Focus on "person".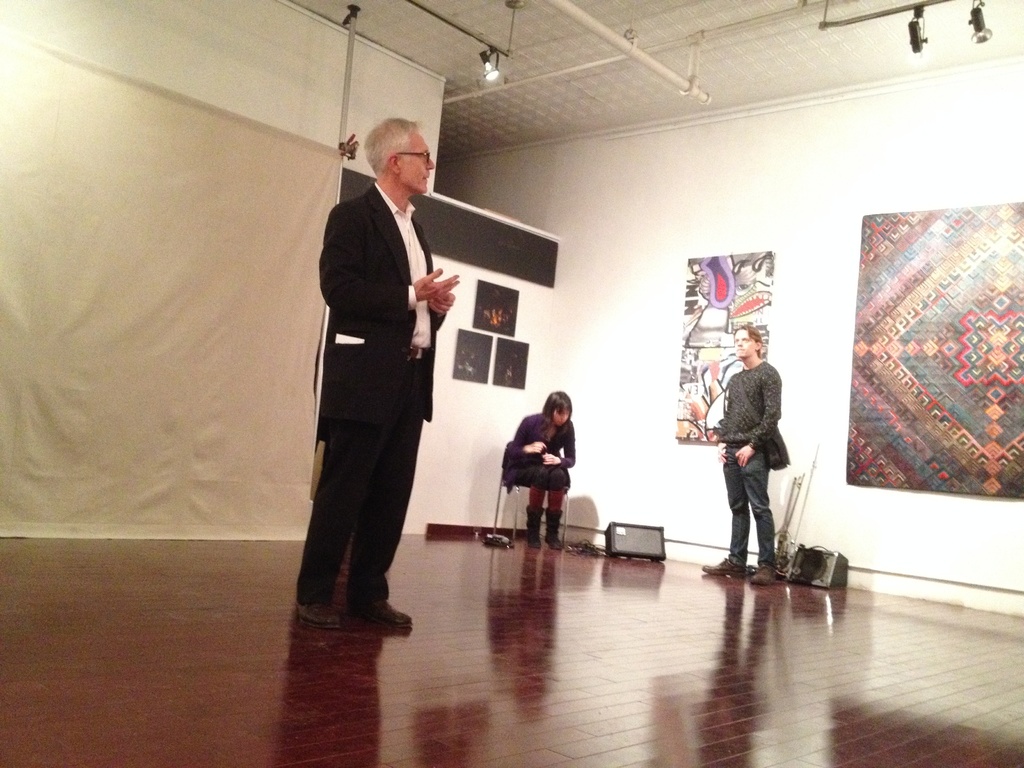
Focused at region(507, 392, 573, 555).
